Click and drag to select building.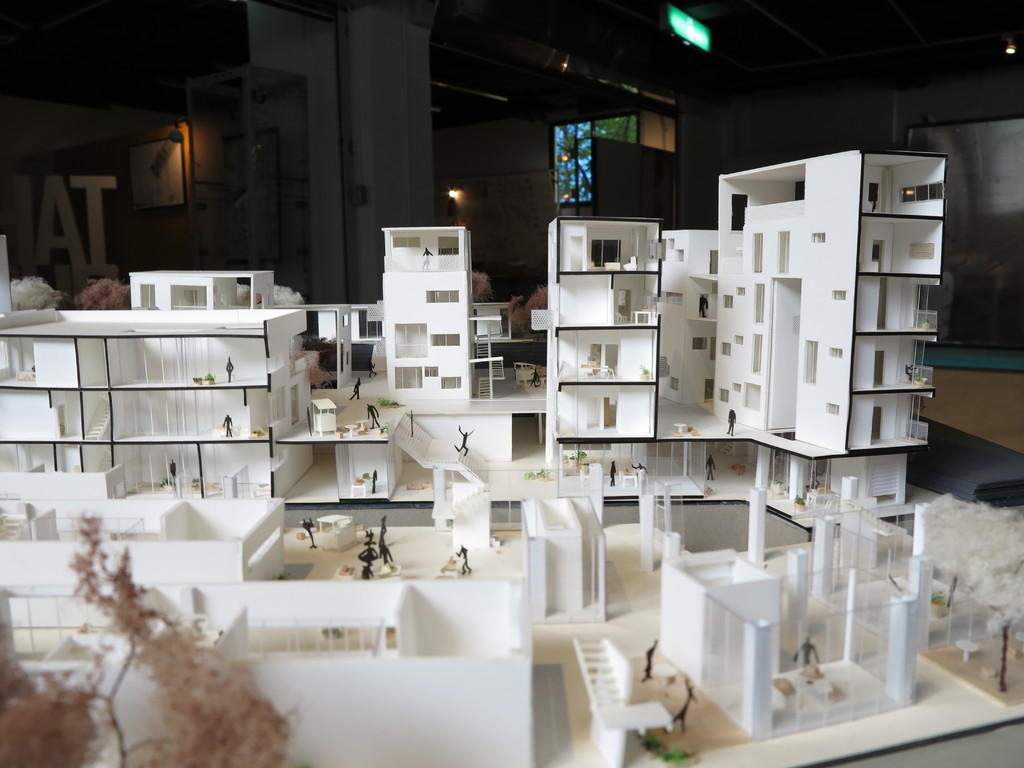
Selection: pyautogui.locateOnScreen(0, 0, 1023, 767).
